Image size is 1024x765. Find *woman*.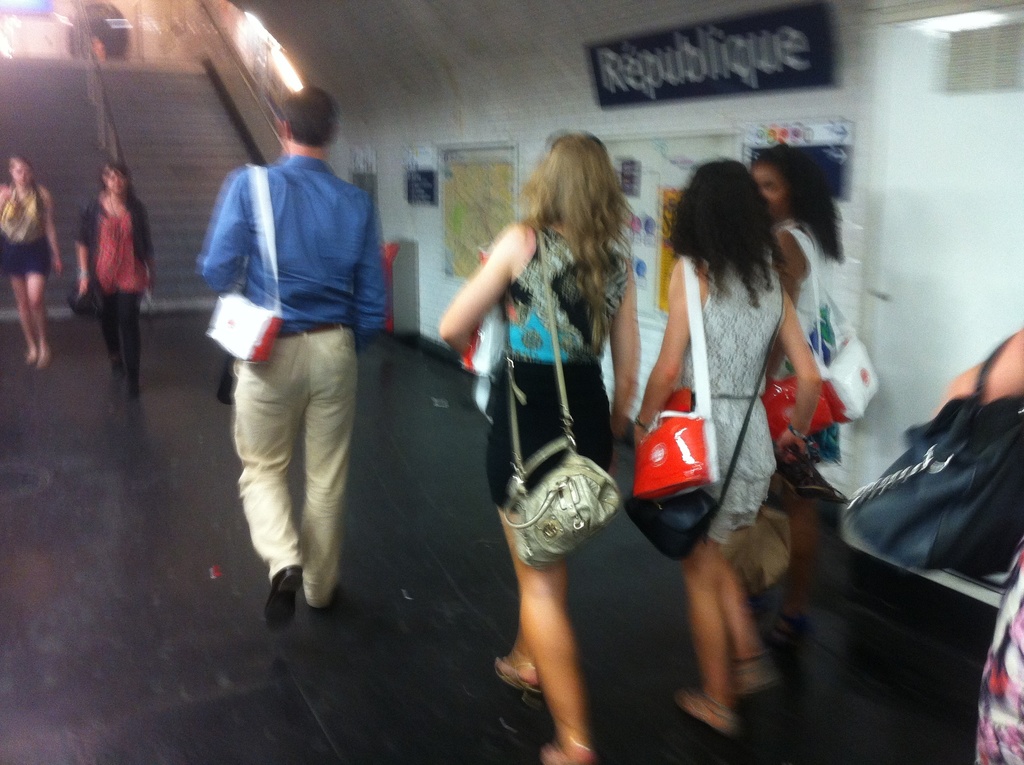
(left=73, top=164, right=162, bottom=407).
